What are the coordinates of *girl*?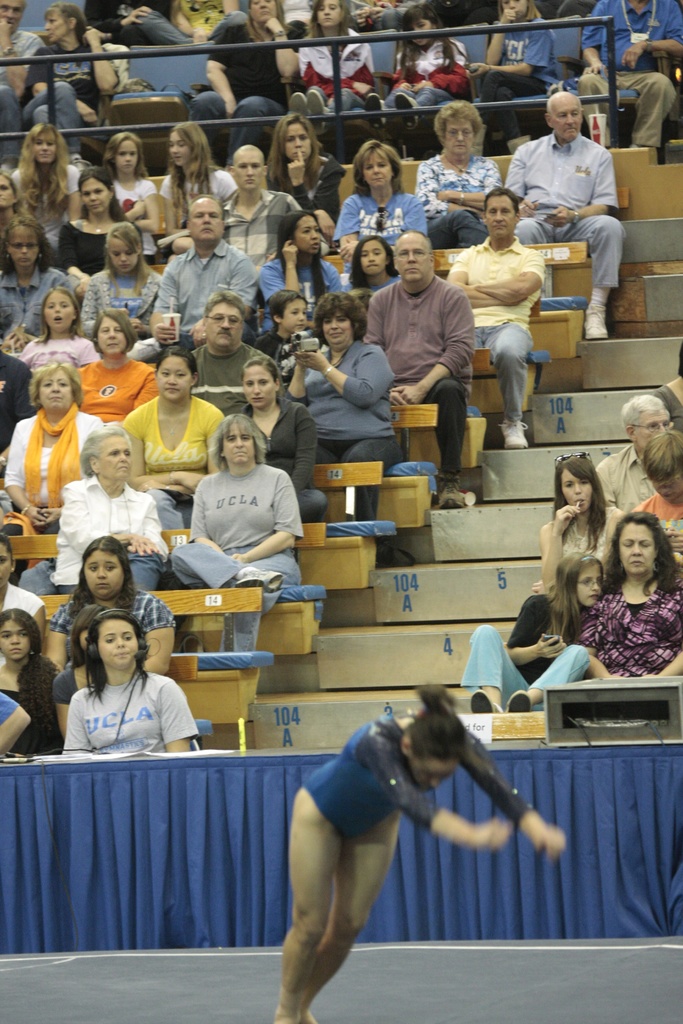
pyautogui.locateOnScreen(158, 122, 242, 244).
